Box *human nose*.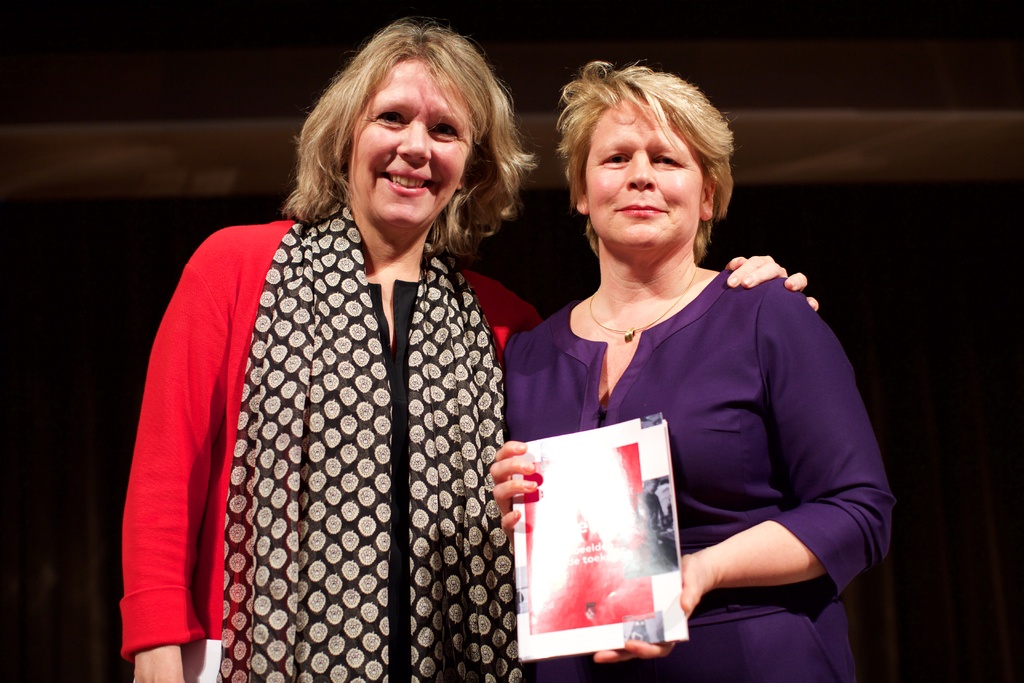
BBox(396, 119, 433, 163).
